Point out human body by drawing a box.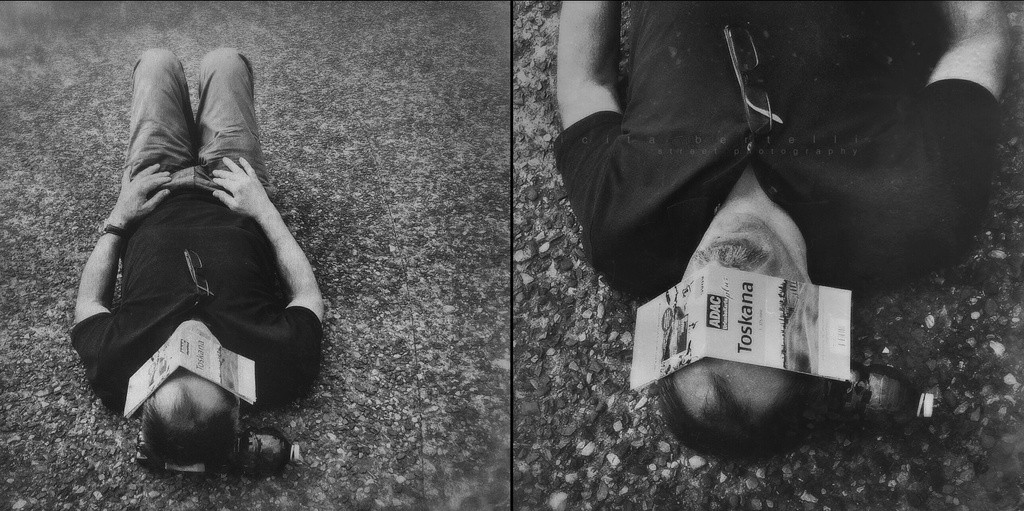
(63,26,312,425).
